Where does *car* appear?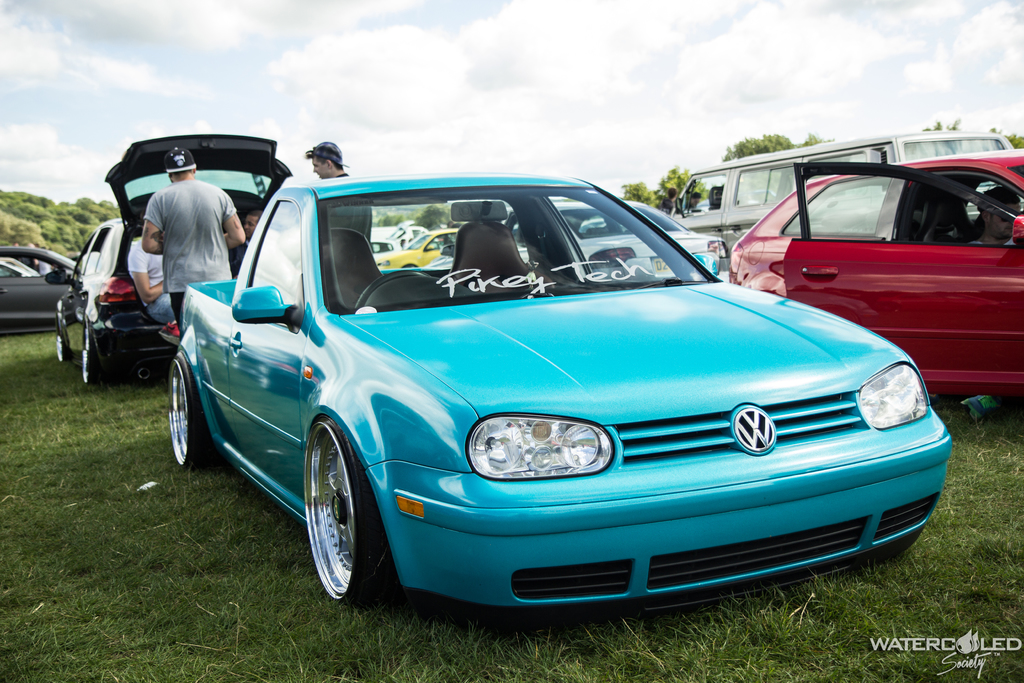
Appears at <bbox>717, 152, 1022, 402</bbox>.
